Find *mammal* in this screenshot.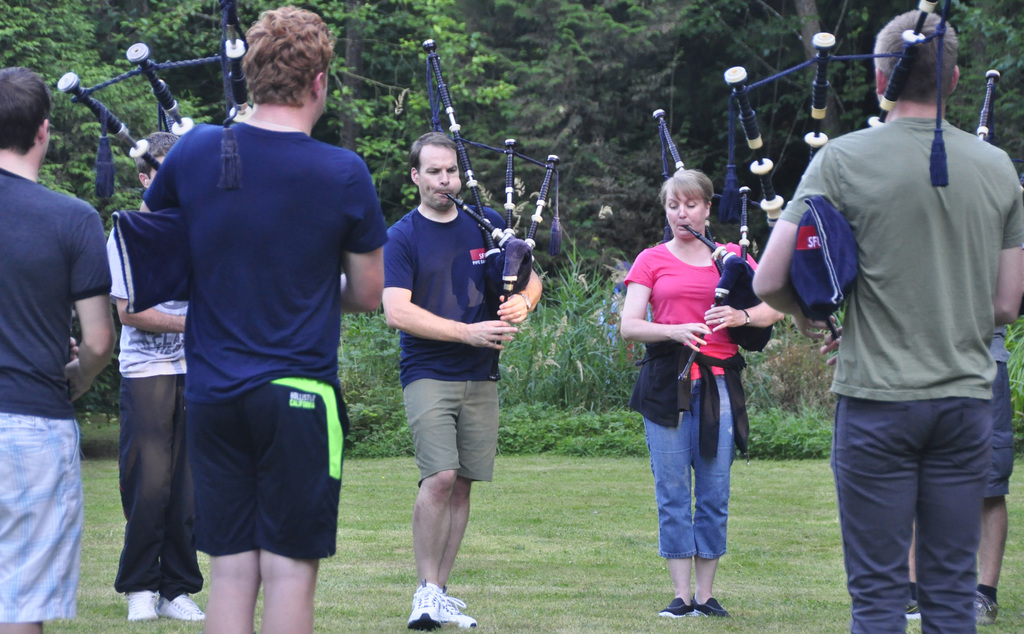
The bounding box for *mammal* is 108 133 202 619.
